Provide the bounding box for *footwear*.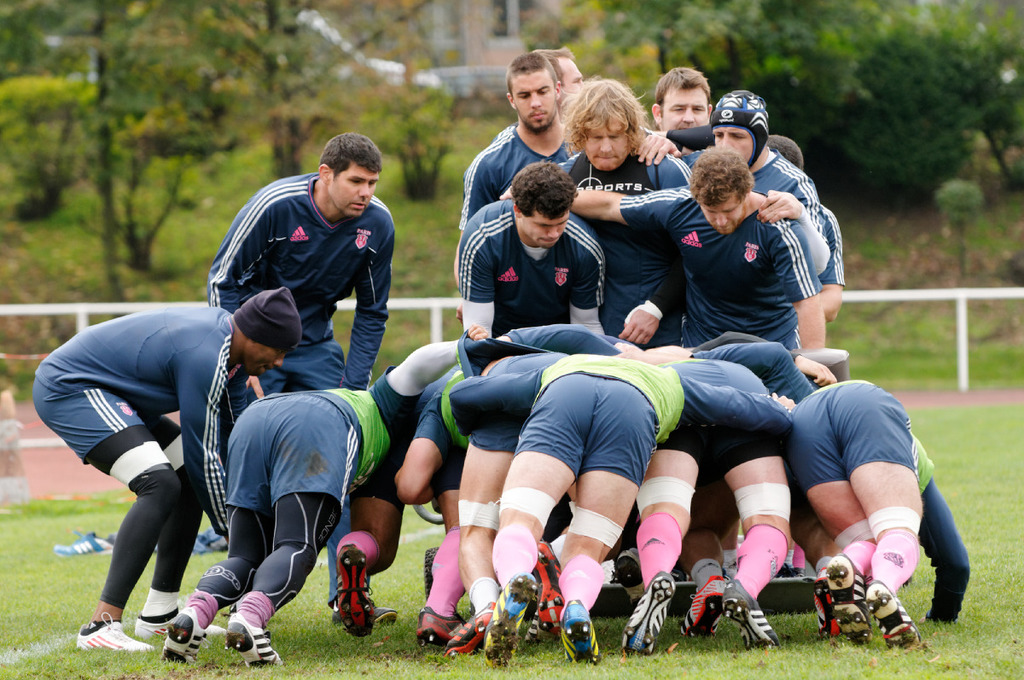
(223, 609, 278, 665).
